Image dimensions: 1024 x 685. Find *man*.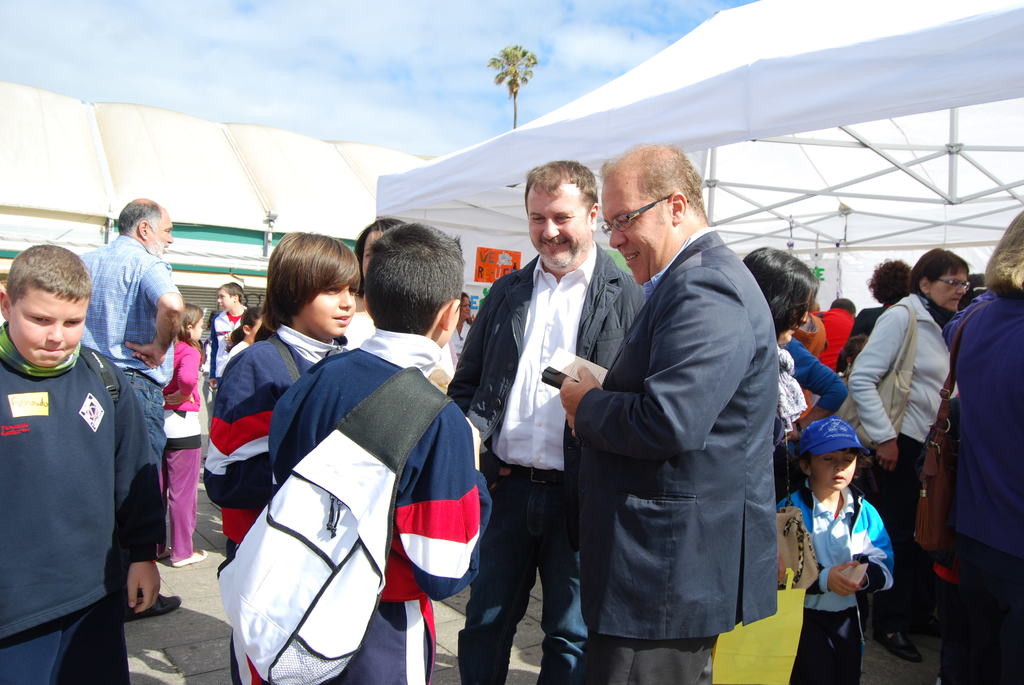
l=444, t=156, r=648, b=684.
